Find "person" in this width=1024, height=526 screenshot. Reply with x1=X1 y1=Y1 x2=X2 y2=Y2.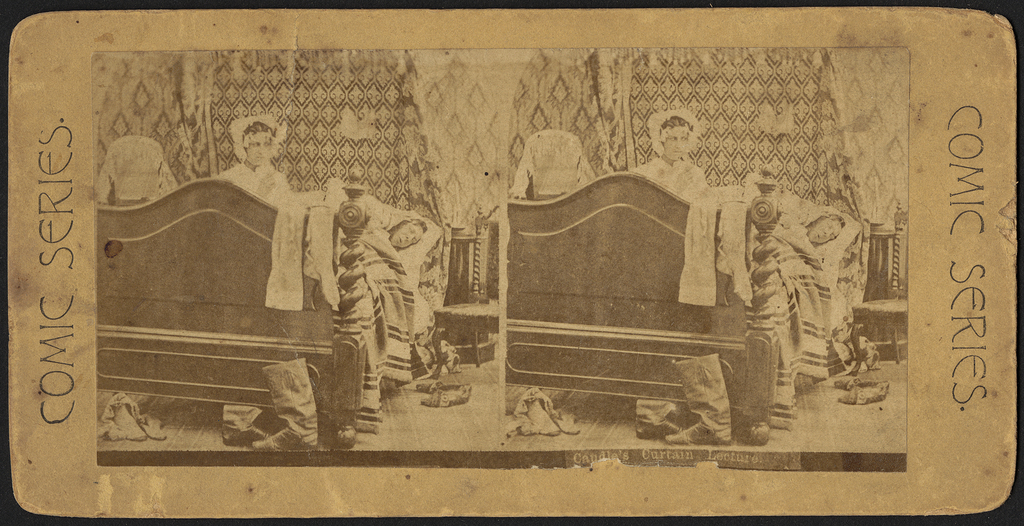
x1=633 y1=107 x2=710 y2=202.
